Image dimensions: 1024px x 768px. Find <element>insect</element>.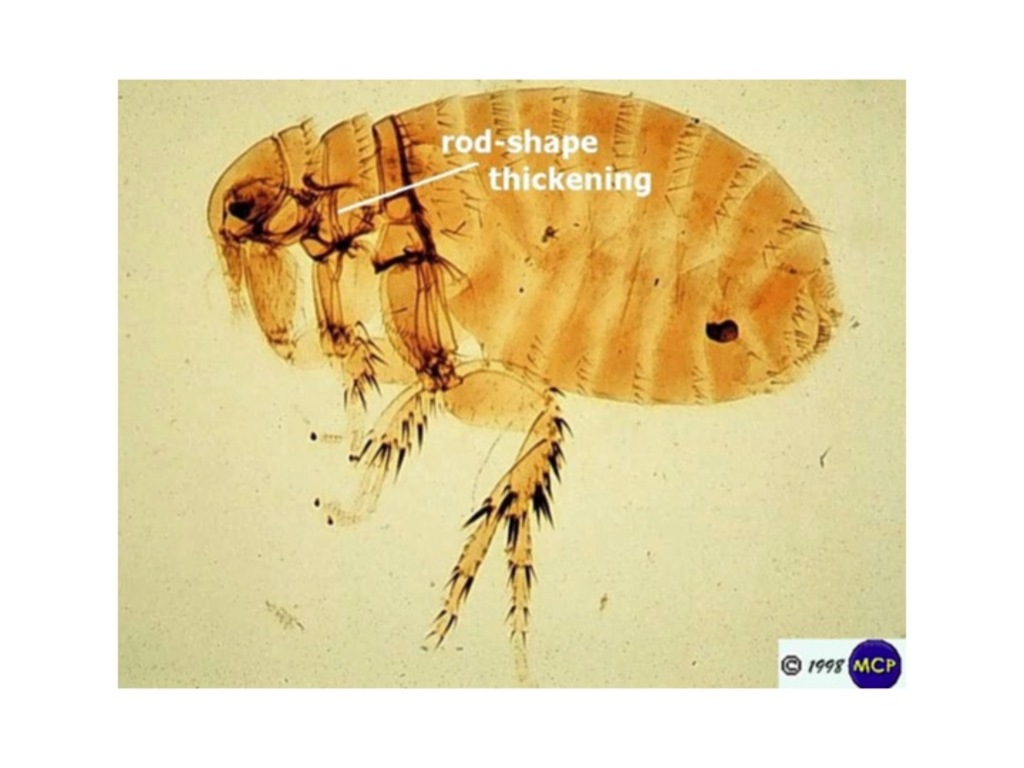
rect(202, 85, 841, 686).
